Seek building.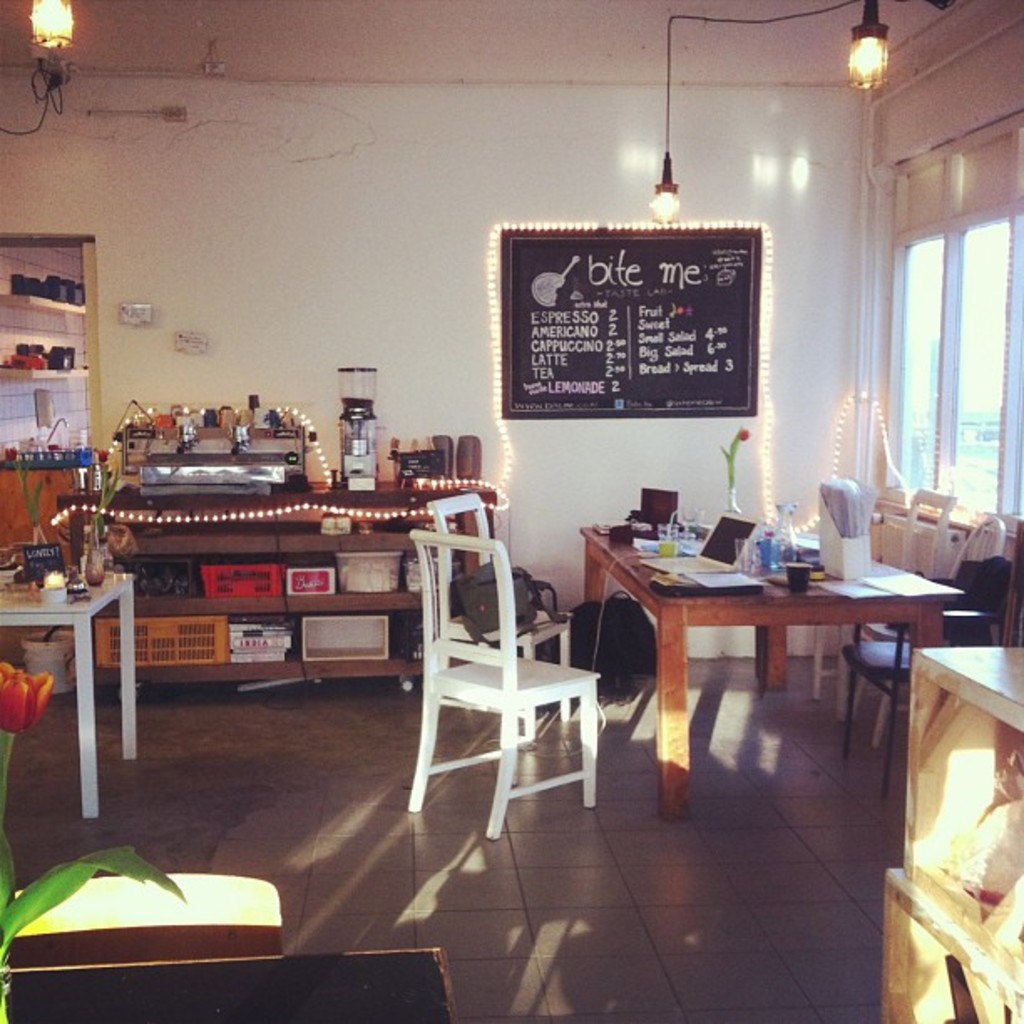
locate(0, 0, 1022, 1022).
